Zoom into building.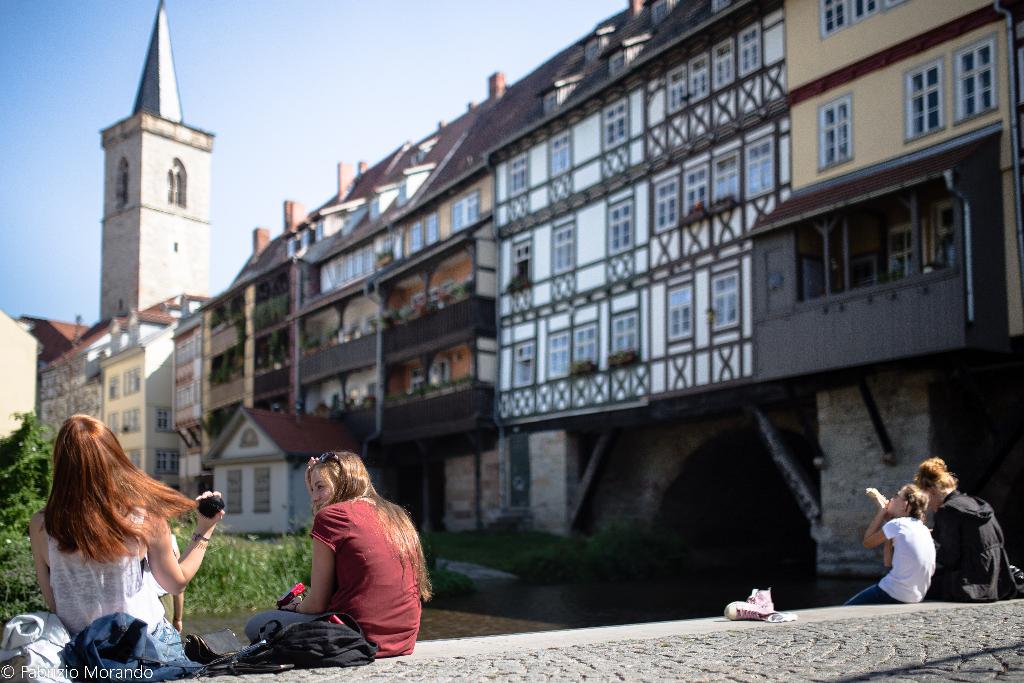
Zoom target: (left=494, top=0, right=815, bottom=591).
